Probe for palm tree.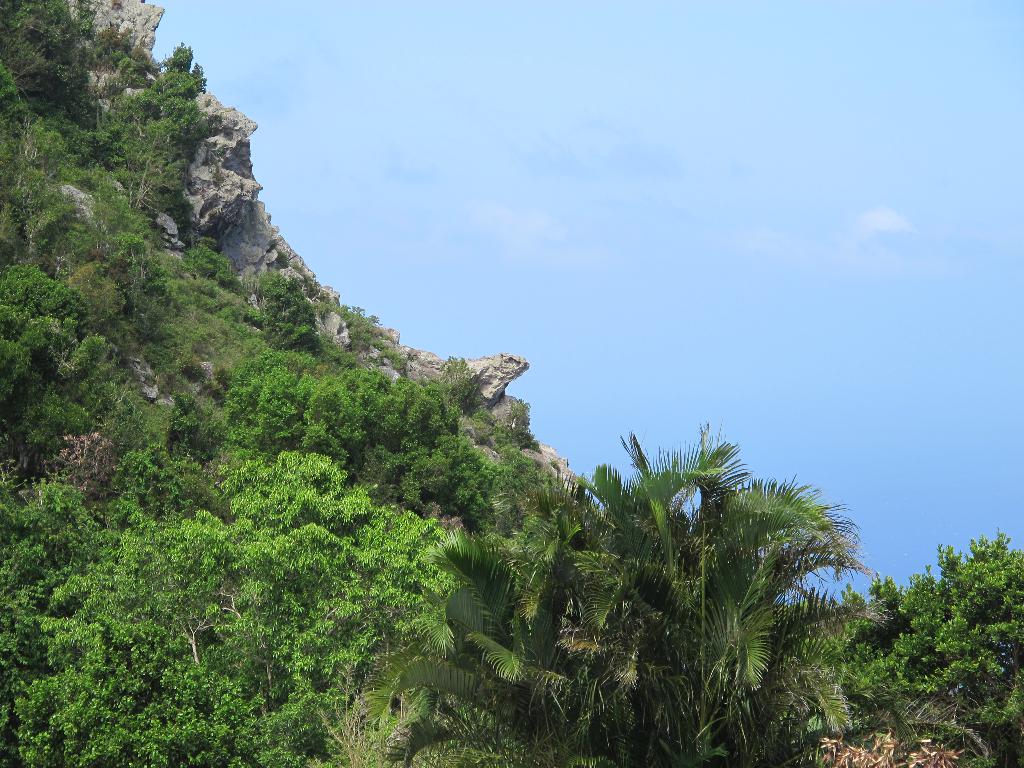
Probe result: x1=501 y1=413 x2=854 y2=750.
